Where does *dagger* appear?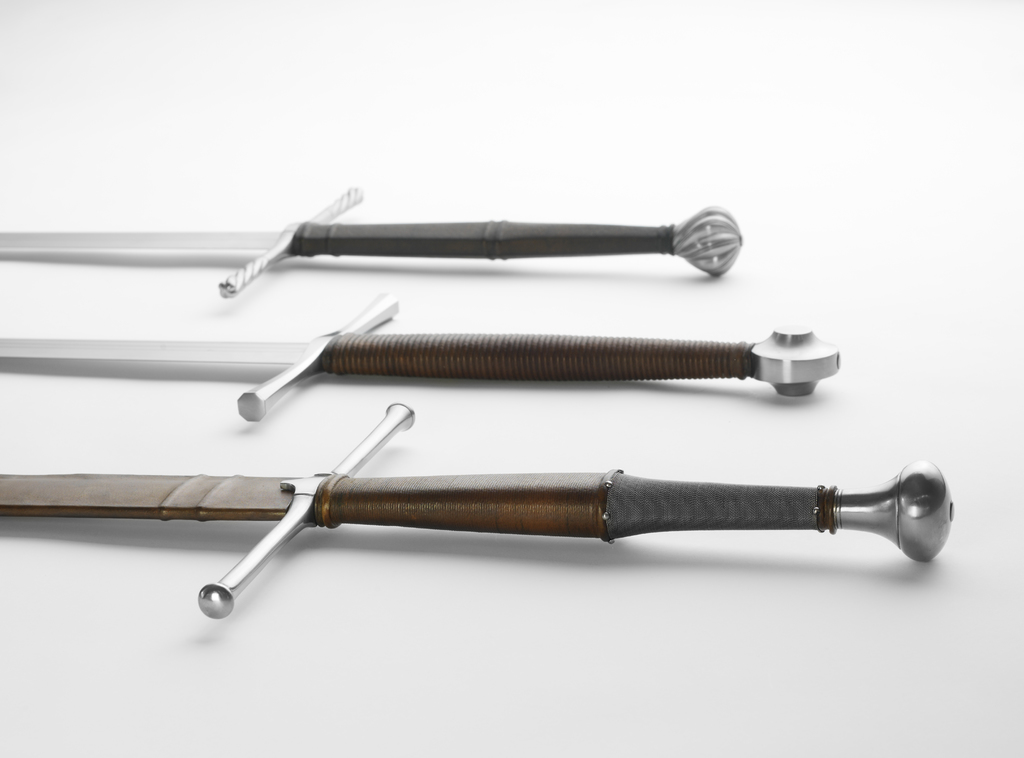
Appears at <region>0, 296, 838, 424</region>.
